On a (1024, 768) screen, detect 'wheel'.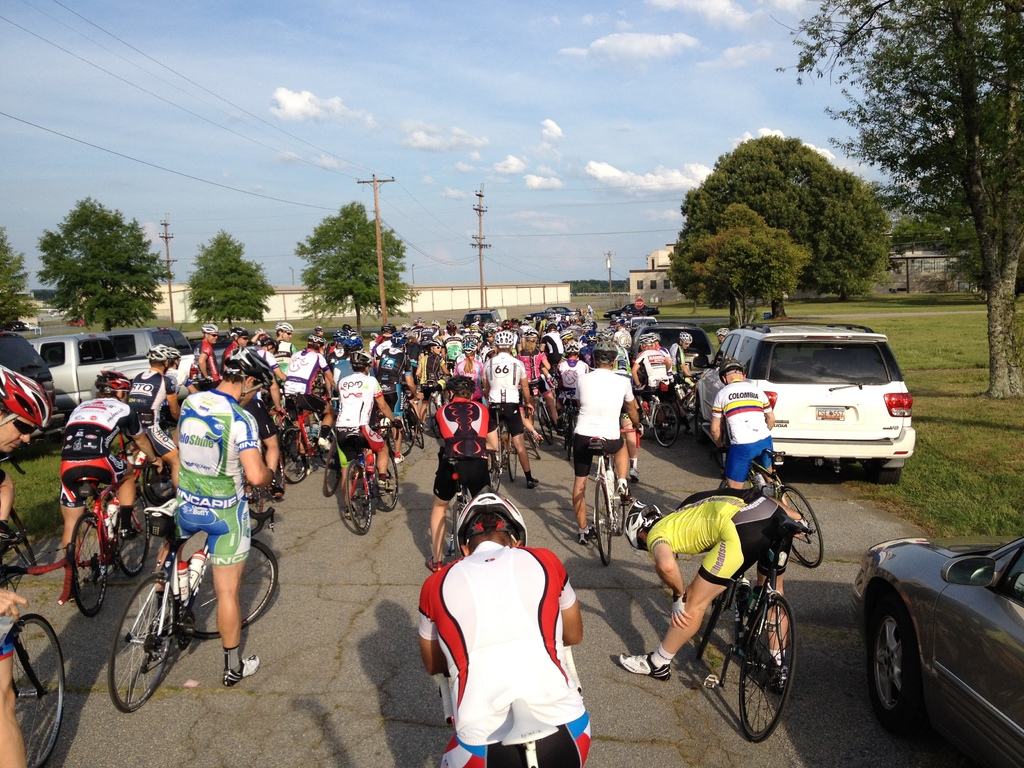
{"left": 595, "top": 472, "right": 621, "bottom": 563}.
